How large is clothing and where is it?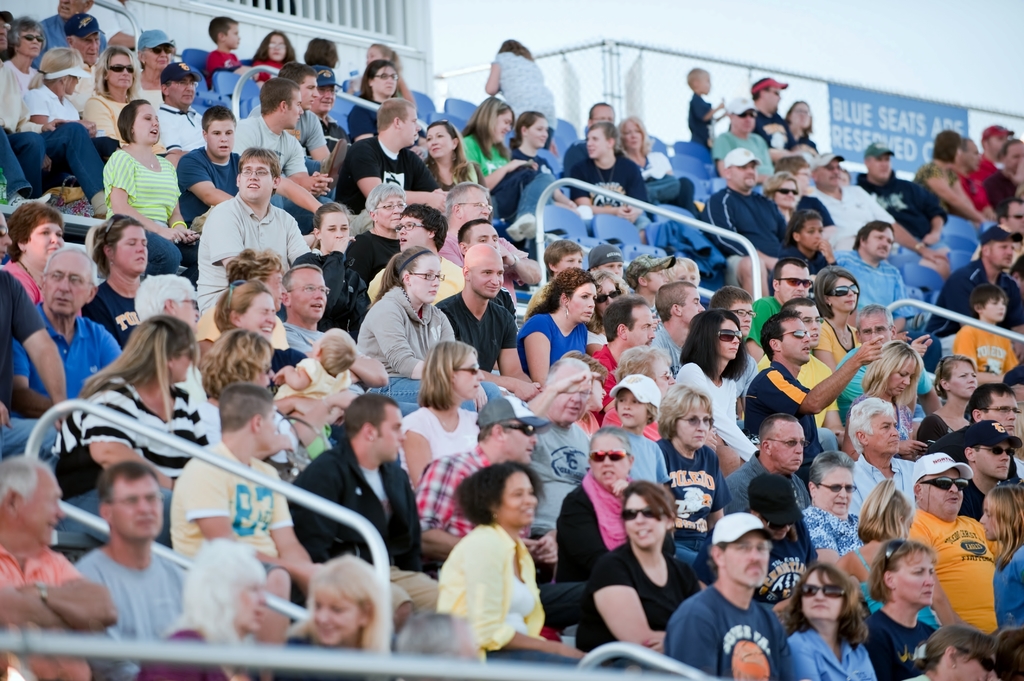
Bounding box: bbox=[772, 250, 824, 277].
